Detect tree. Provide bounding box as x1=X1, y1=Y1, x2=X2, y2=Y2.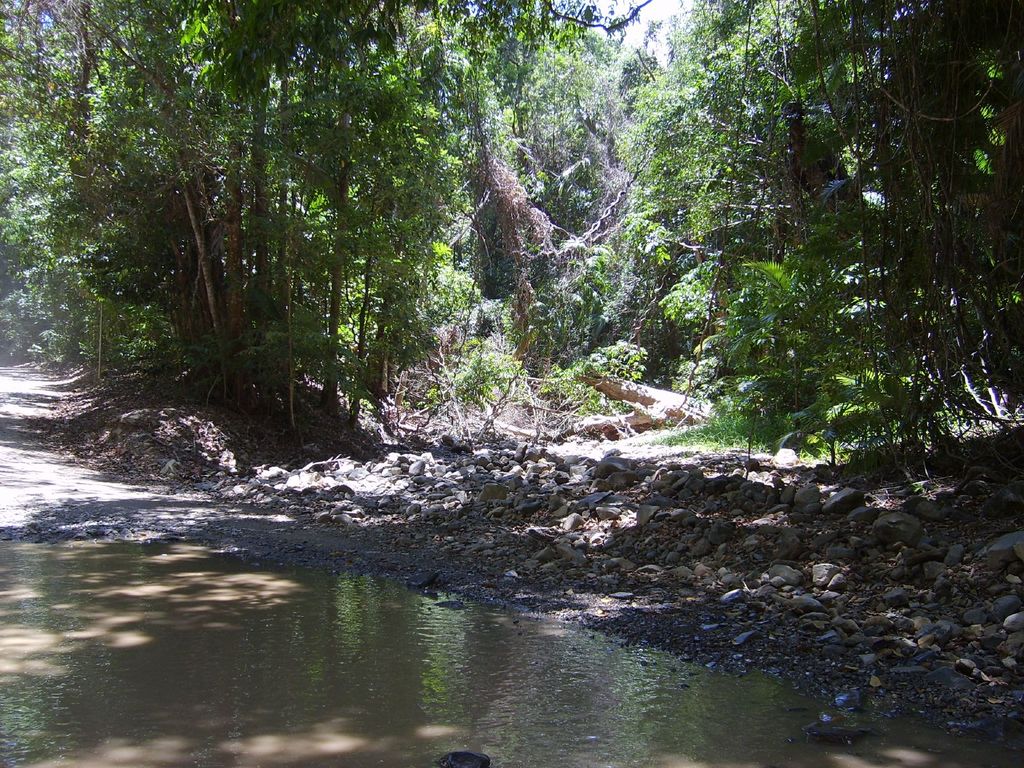
x1=157, y1=0, x2=370, y2=475.
